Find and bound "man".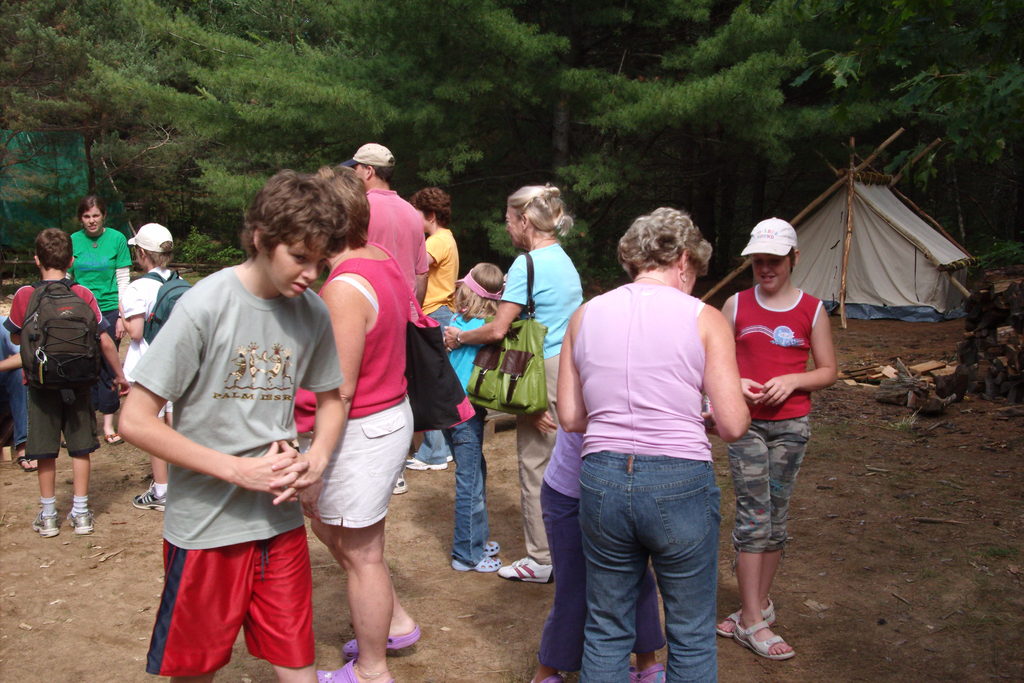
Bound: box=[335, 140, 431, 322].
